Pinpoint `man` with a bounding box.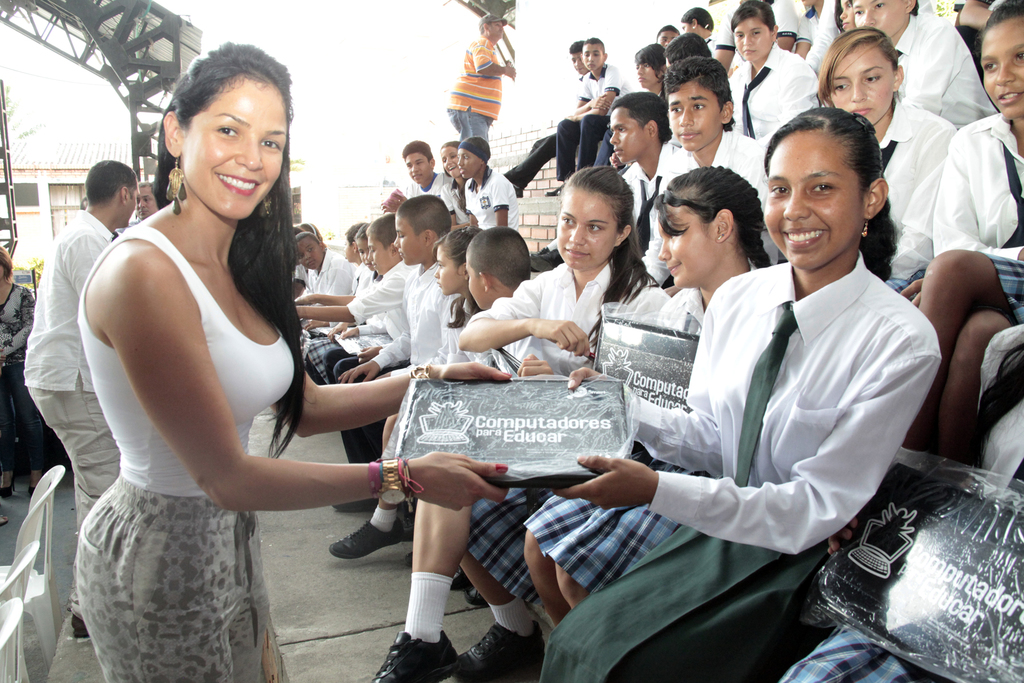
l=116, t=183, r=159, b=236.
